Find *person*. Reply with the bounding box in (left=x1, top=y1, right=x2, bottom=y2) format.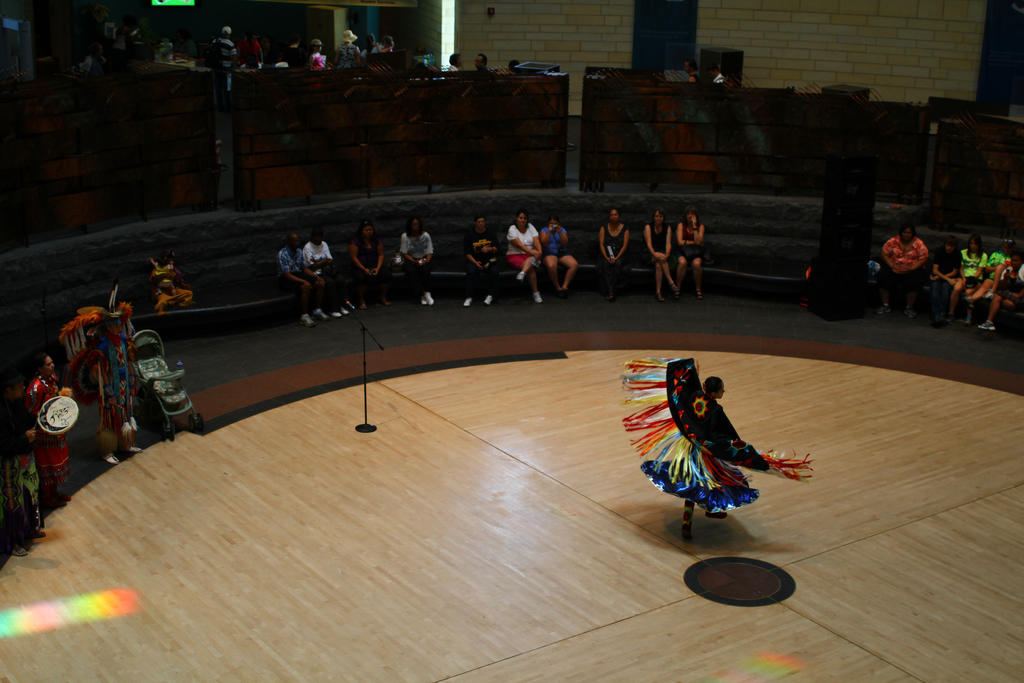
(left=376, top=37, right=394, bottom=55).
